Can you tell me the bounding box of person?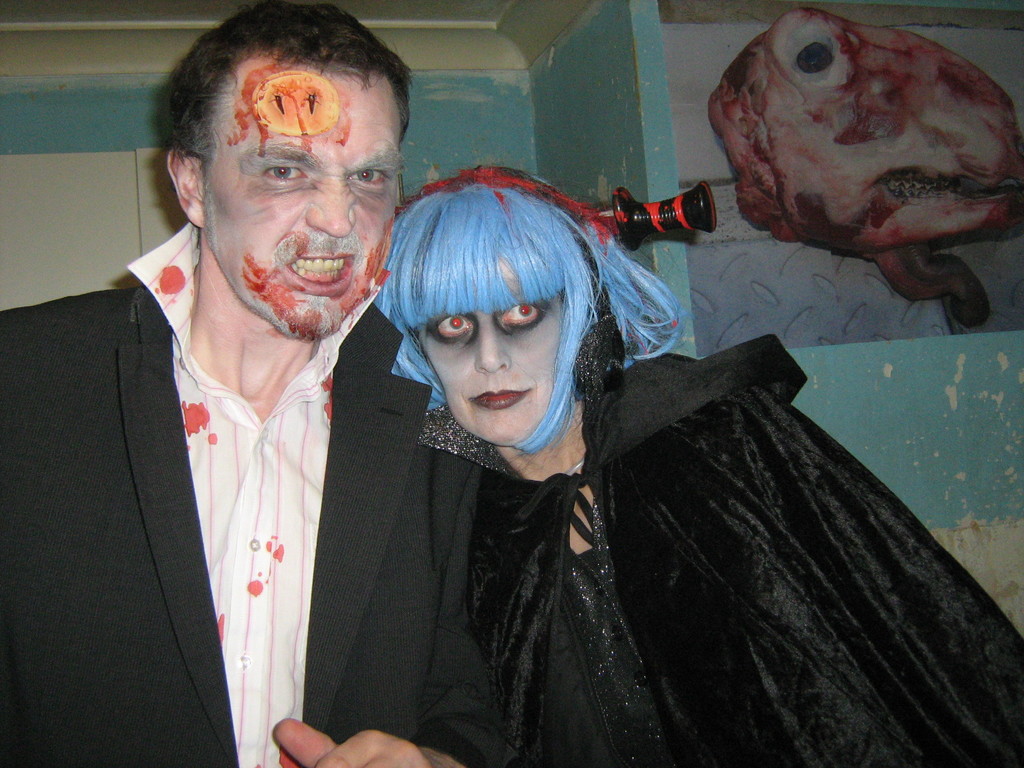
368:167:1019:767.
